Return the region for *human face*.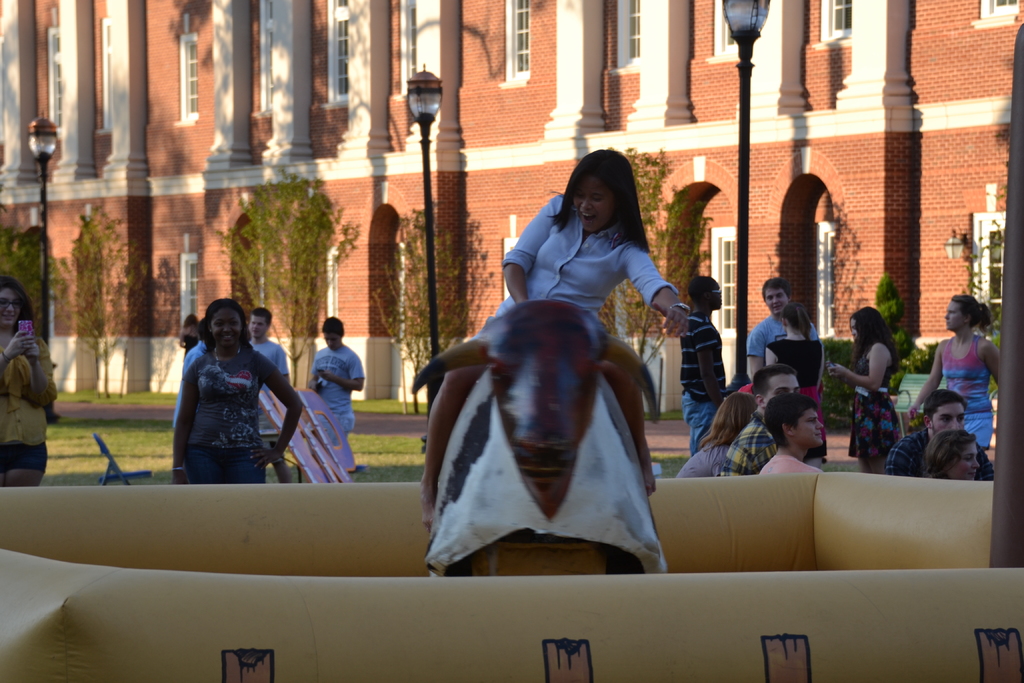
569, 178, 614, 231.
